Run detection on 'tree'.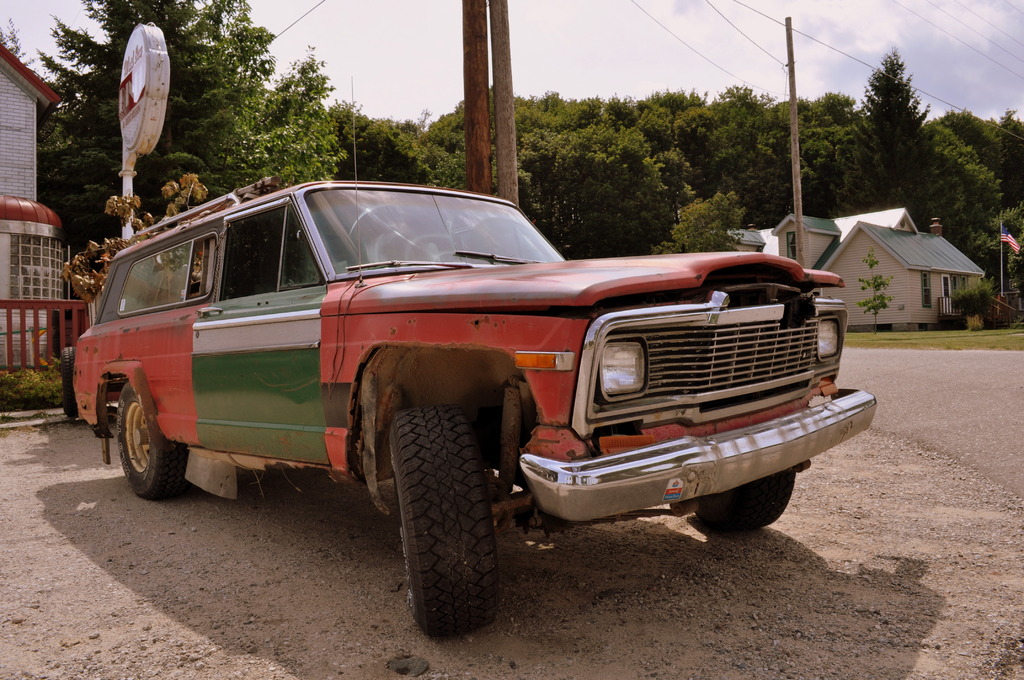
Result: 0 14 45 85.
